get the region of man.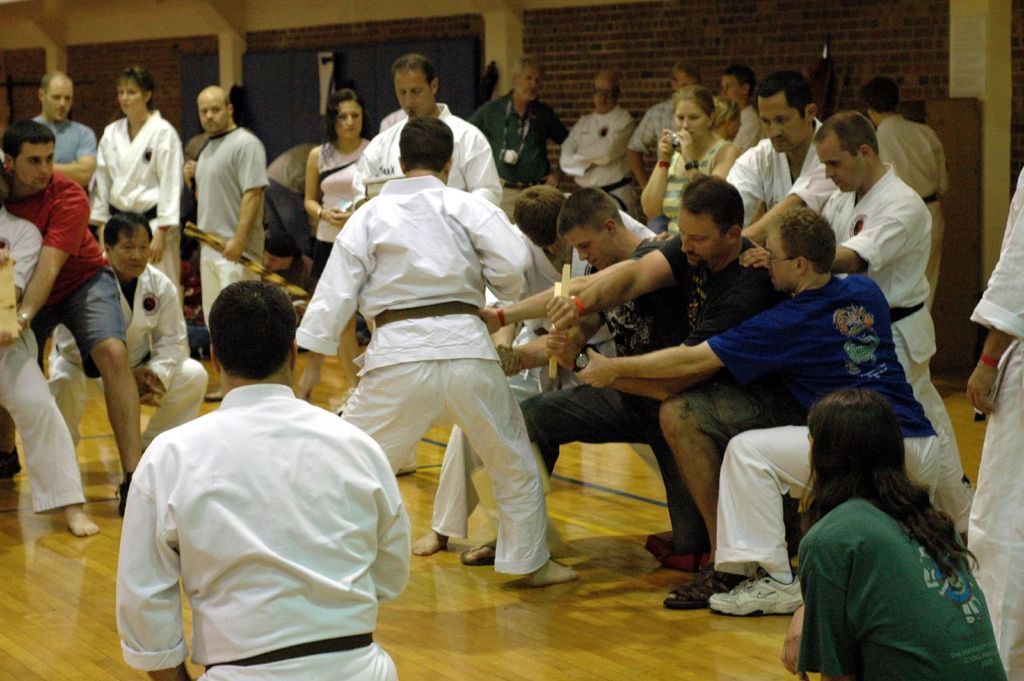
620 53 699 171.
